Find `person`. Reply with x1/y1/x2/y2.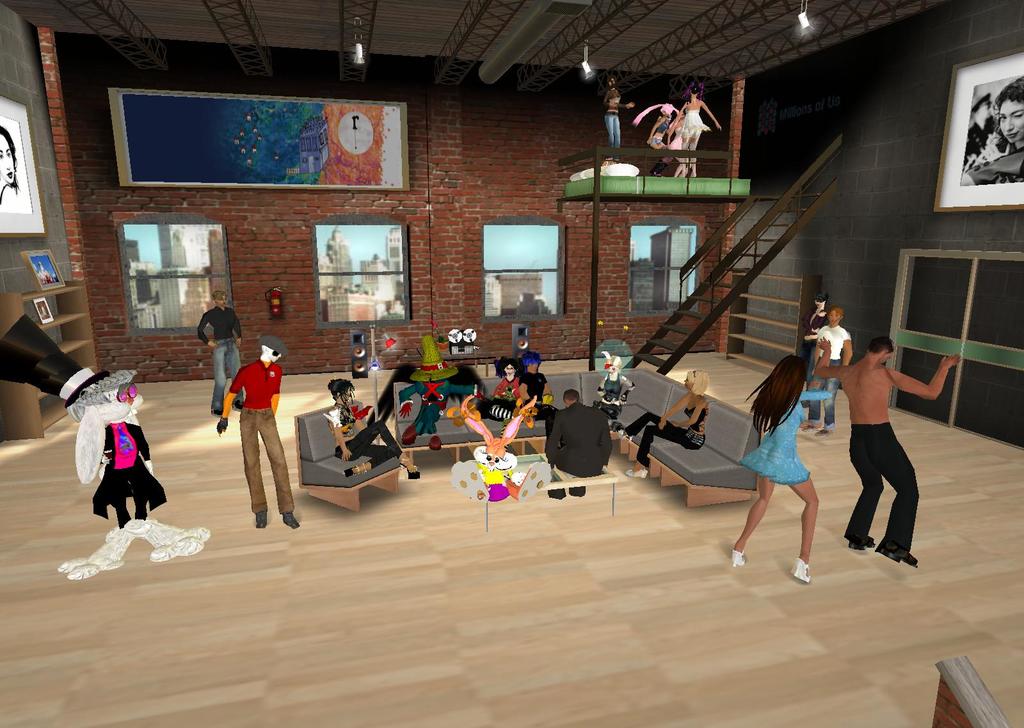
803/310/851/434.
